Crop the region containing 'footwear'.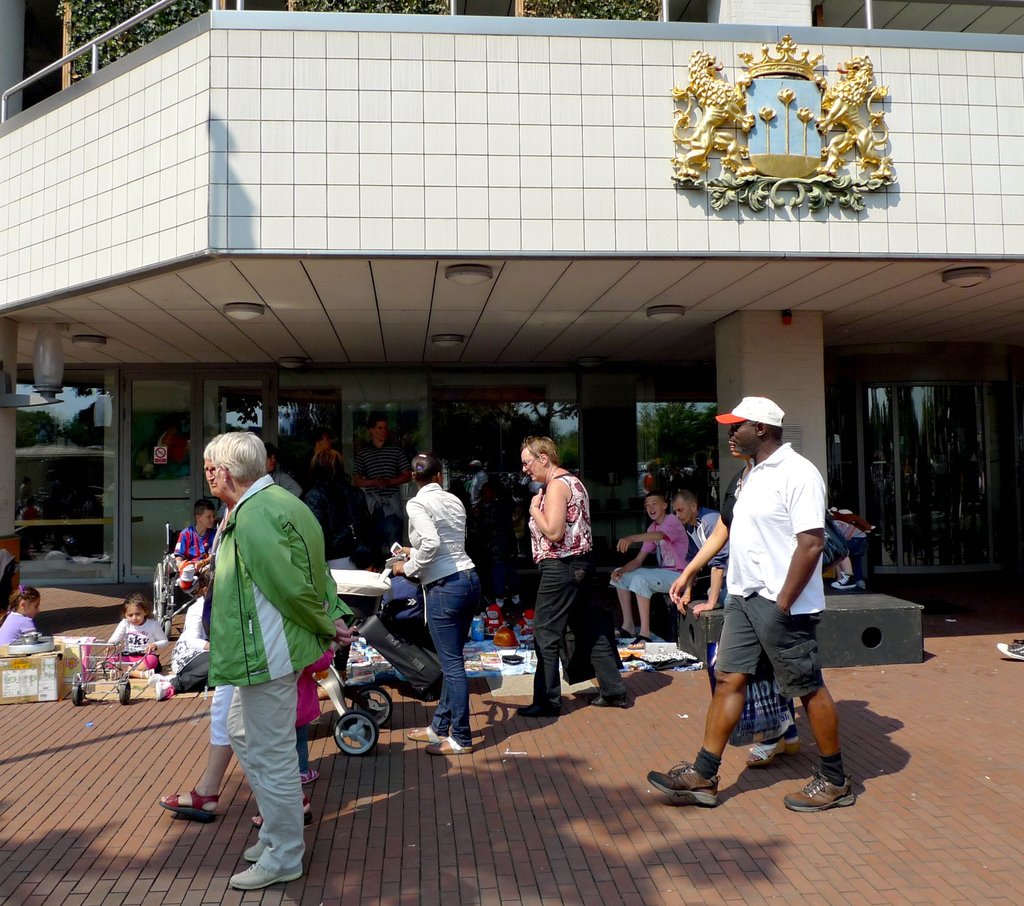
Crop region: BBox(406, 723, 456, 746).
